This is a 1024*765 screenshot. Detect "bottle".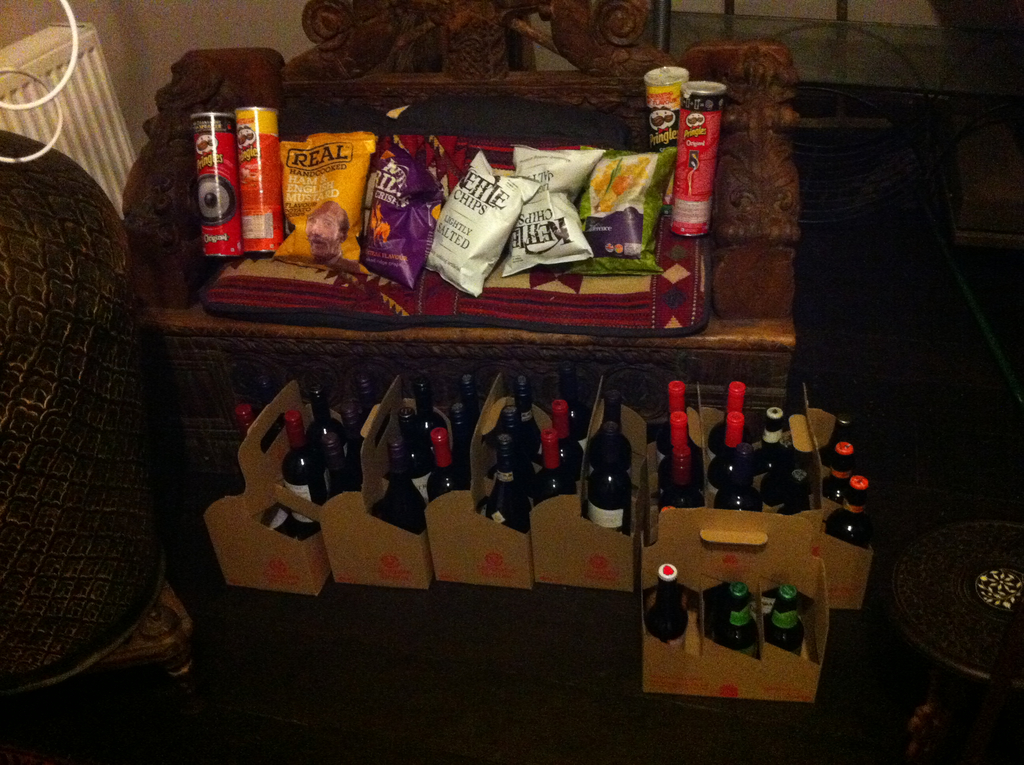
bbox=(382, 446, 422, 545).
